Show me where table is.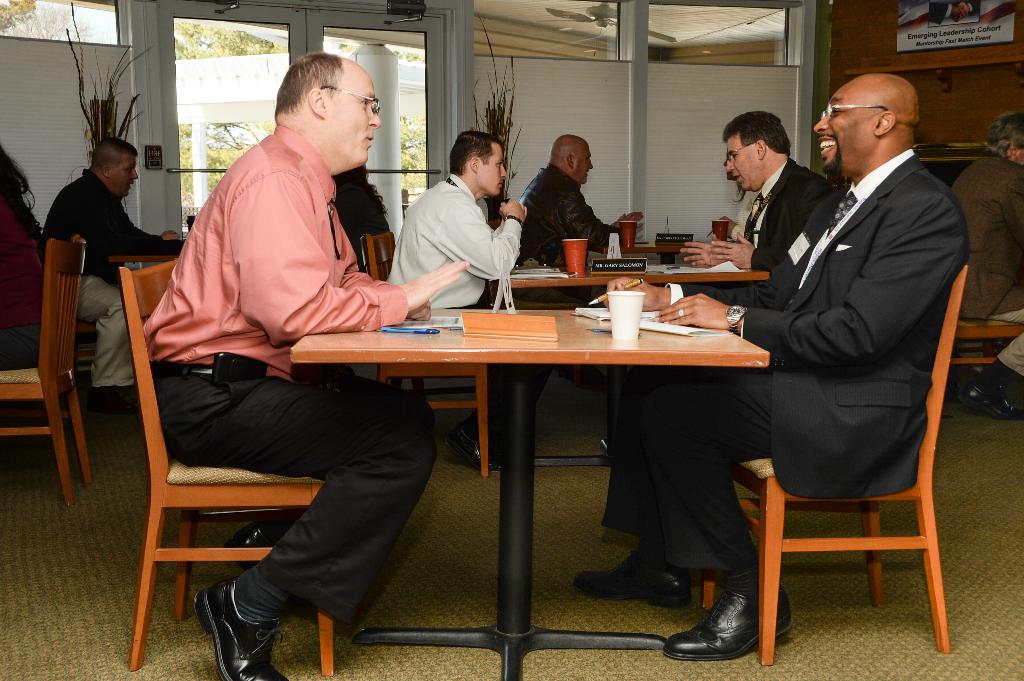
table is at (left=108, top=244, right=178, bottom=266).
